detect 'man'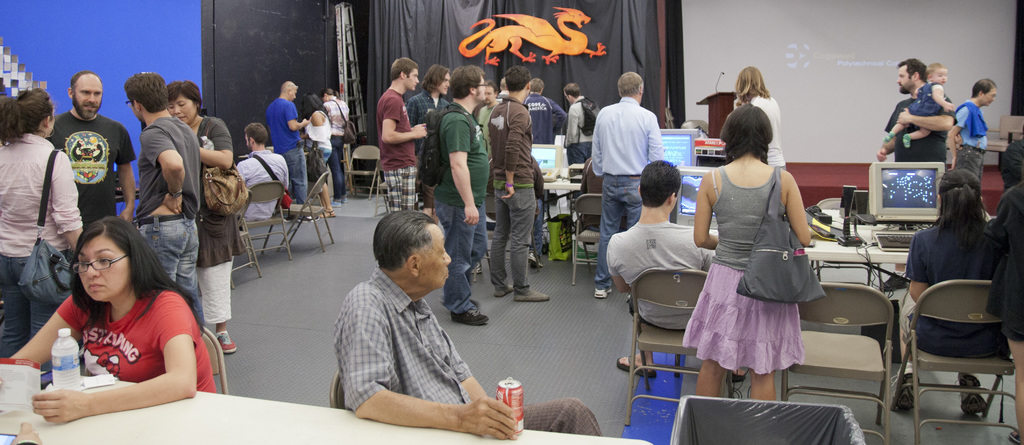
BBox(872, 53, 958, 167)
